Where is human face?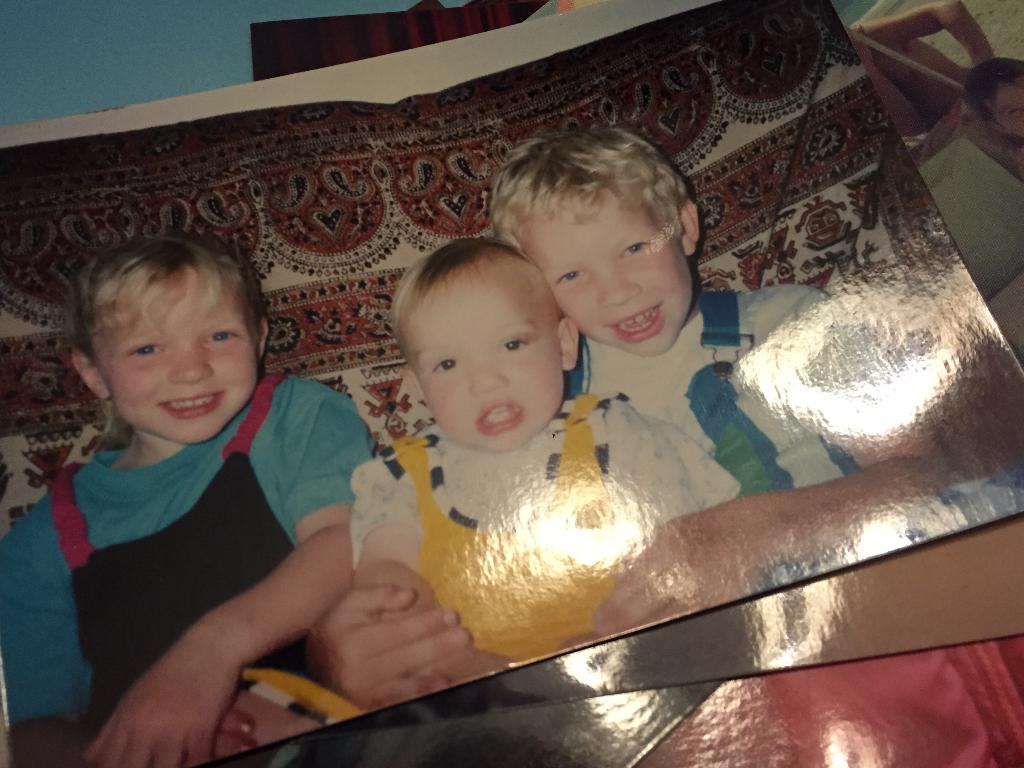
(95,268,267,445).
